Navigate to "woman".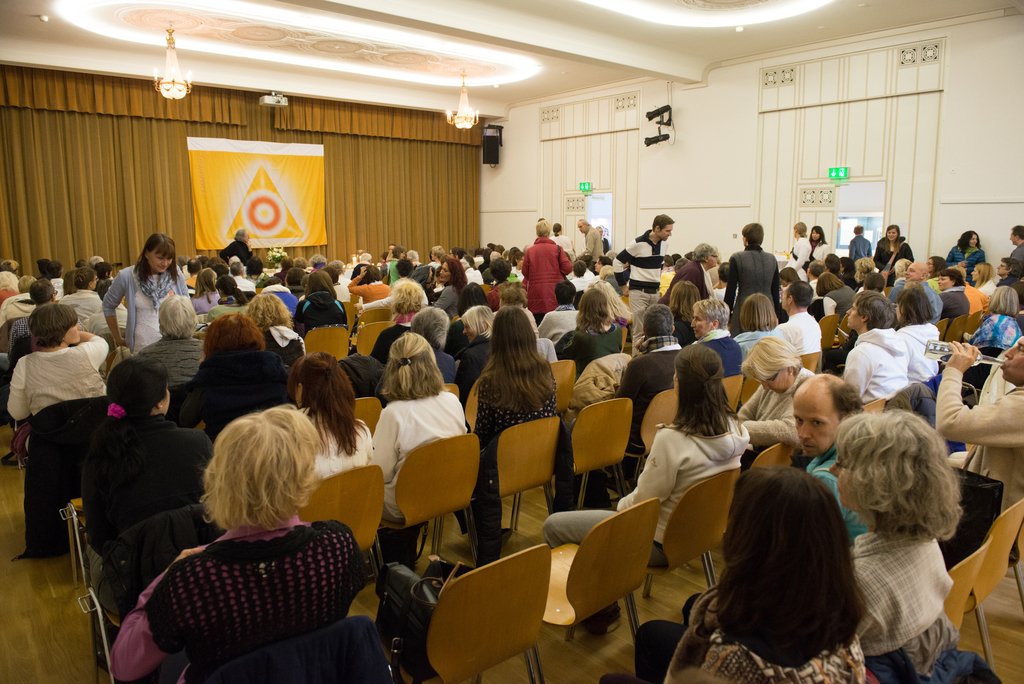
Navigation target: <bbox>347, 267, 386, 318</bbox>.
